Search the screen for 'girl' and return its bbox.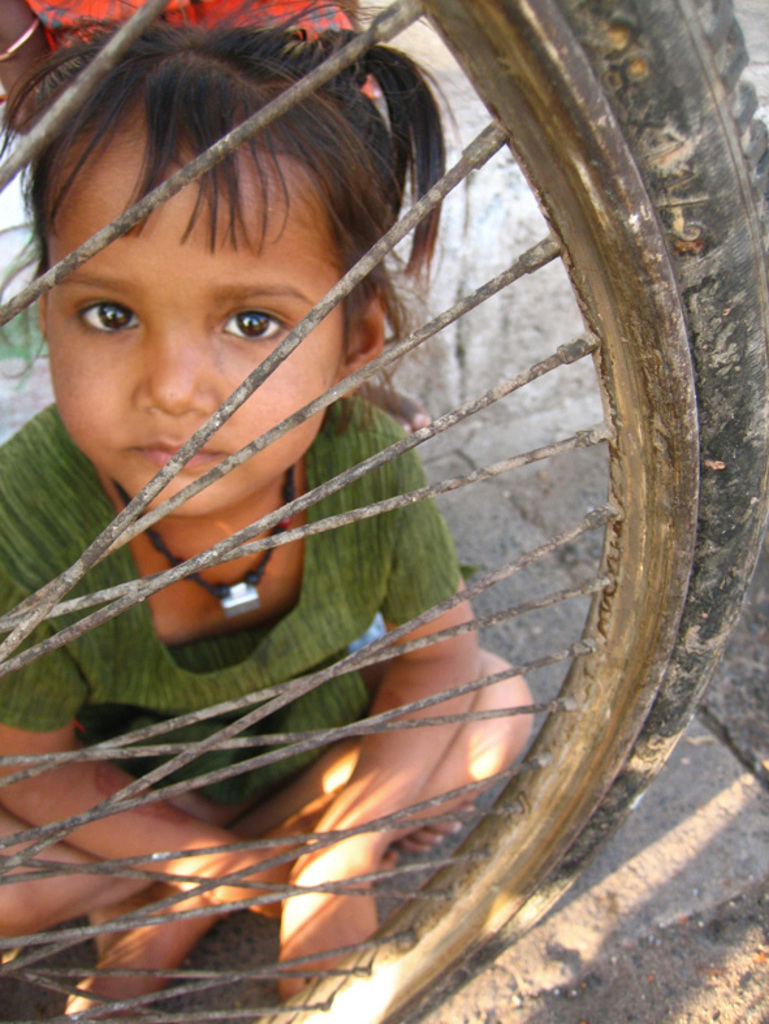
Found: <box>0,18,533,1021</box>.
